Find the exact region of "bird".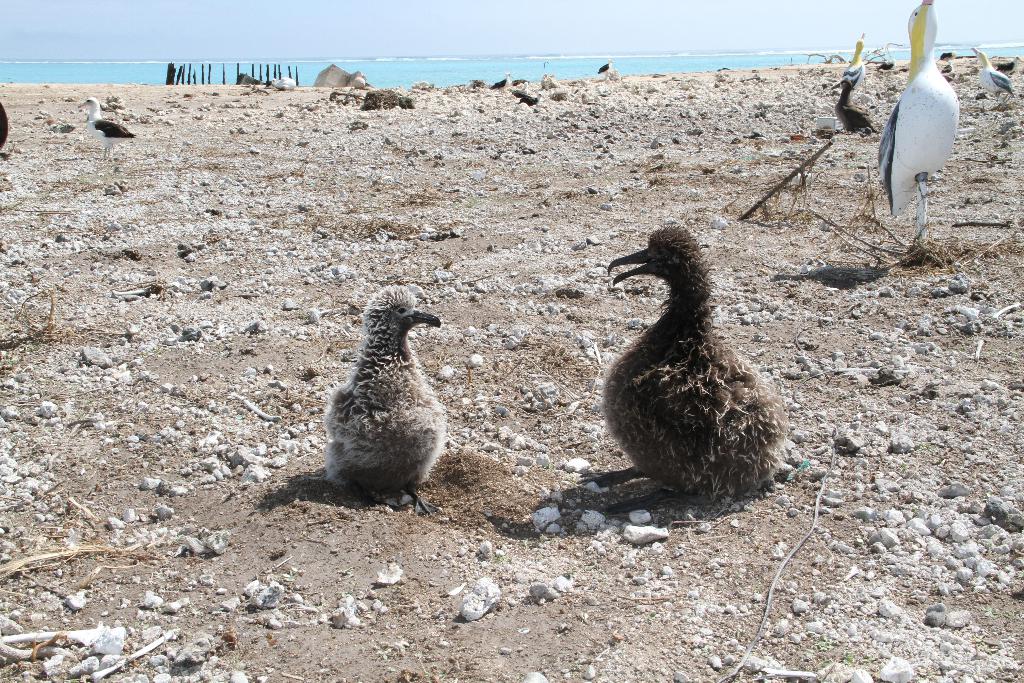
Exact region: [x1=596, y1=57, x2=614, y2=78].
